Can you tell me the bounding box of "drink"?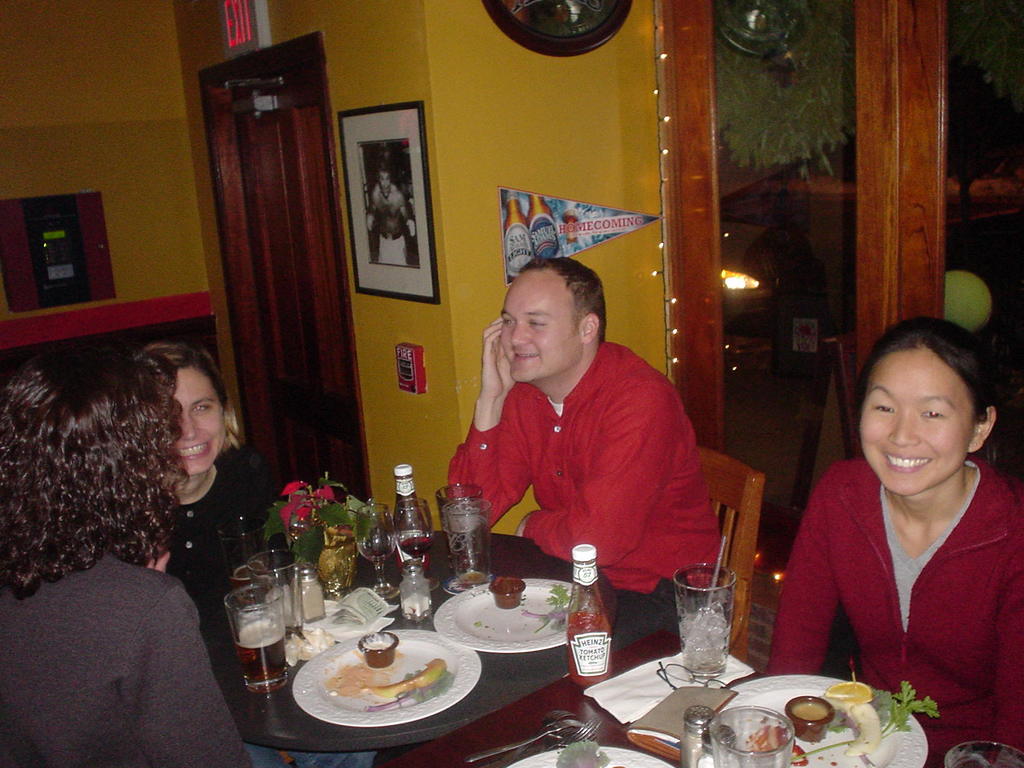
[left=401, top=535, right=430, bottom=557].
